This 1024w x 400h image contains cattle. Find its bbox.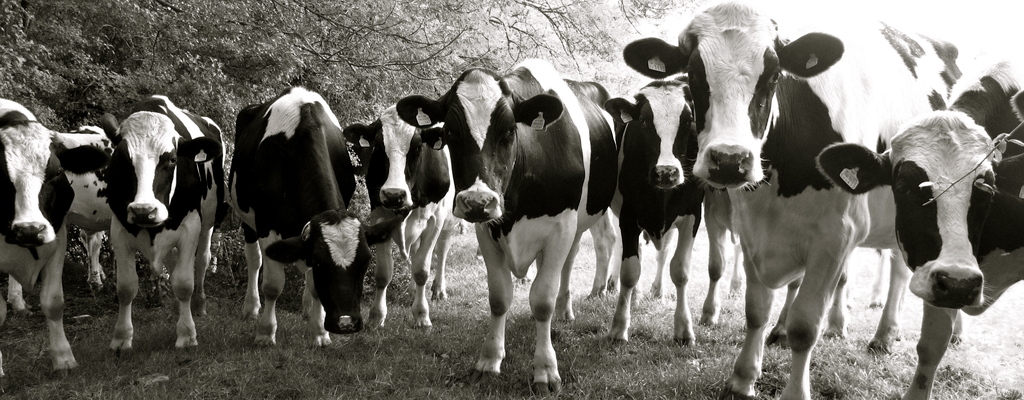
crop(343, 104, 463, 334).
